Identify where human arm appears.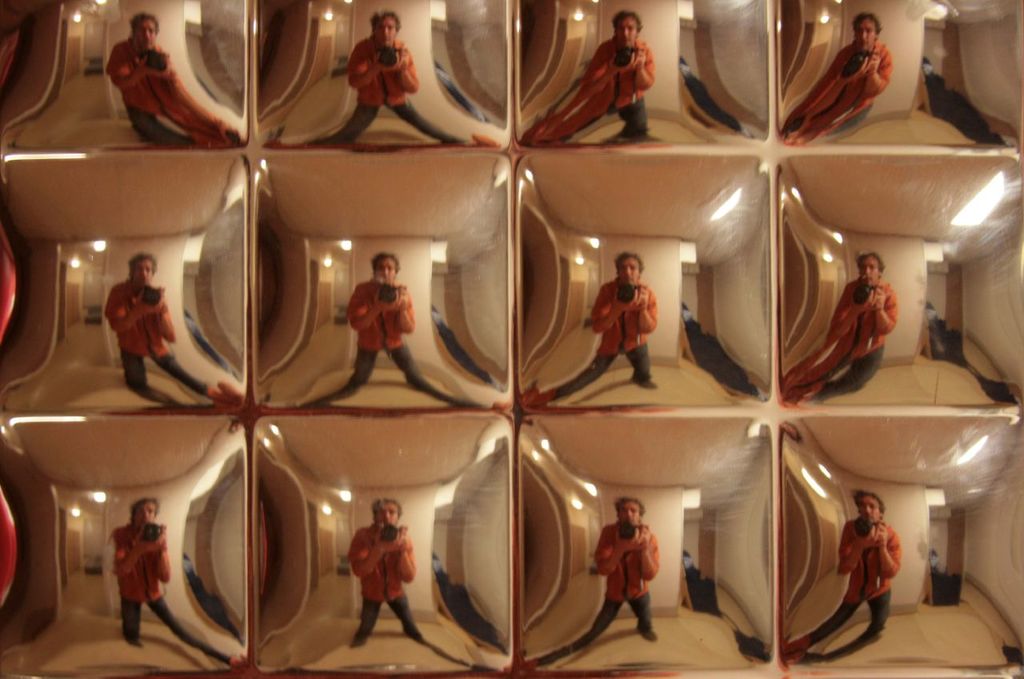
Appears at bbox=[586, 286, 624, 330].
